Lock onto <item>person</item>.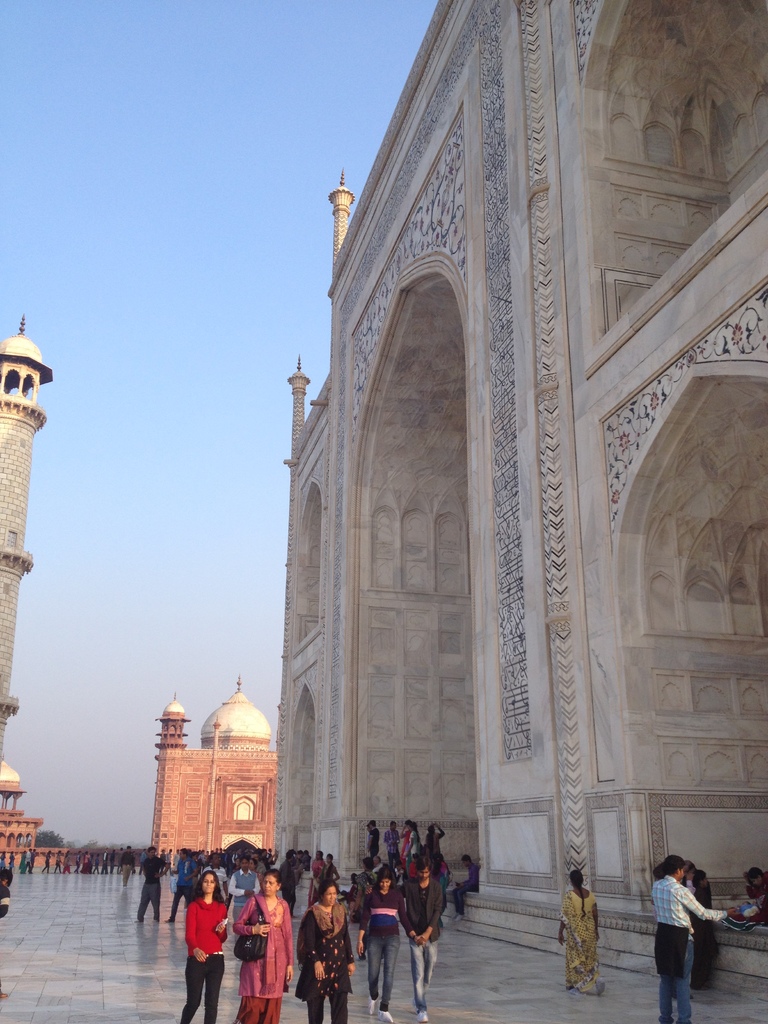
Locked: bbox=[138, 848, 146, 874].
